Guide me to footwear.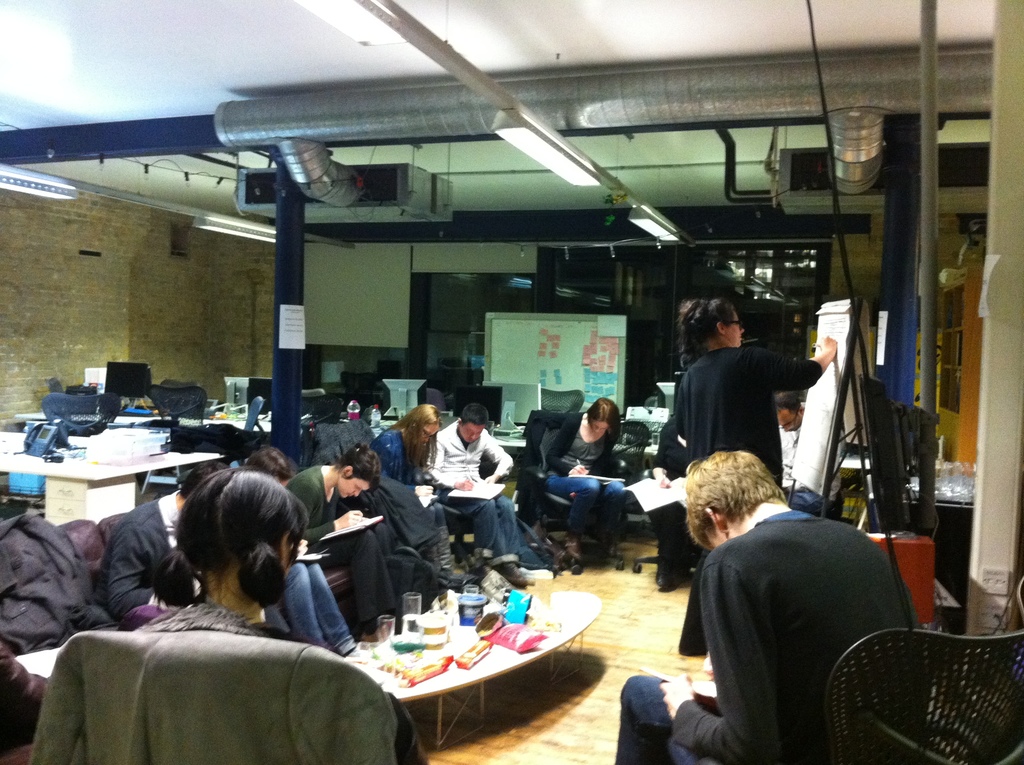
Guidance: pyautogui.locateOnScreen(652, 570, 682, 596).
